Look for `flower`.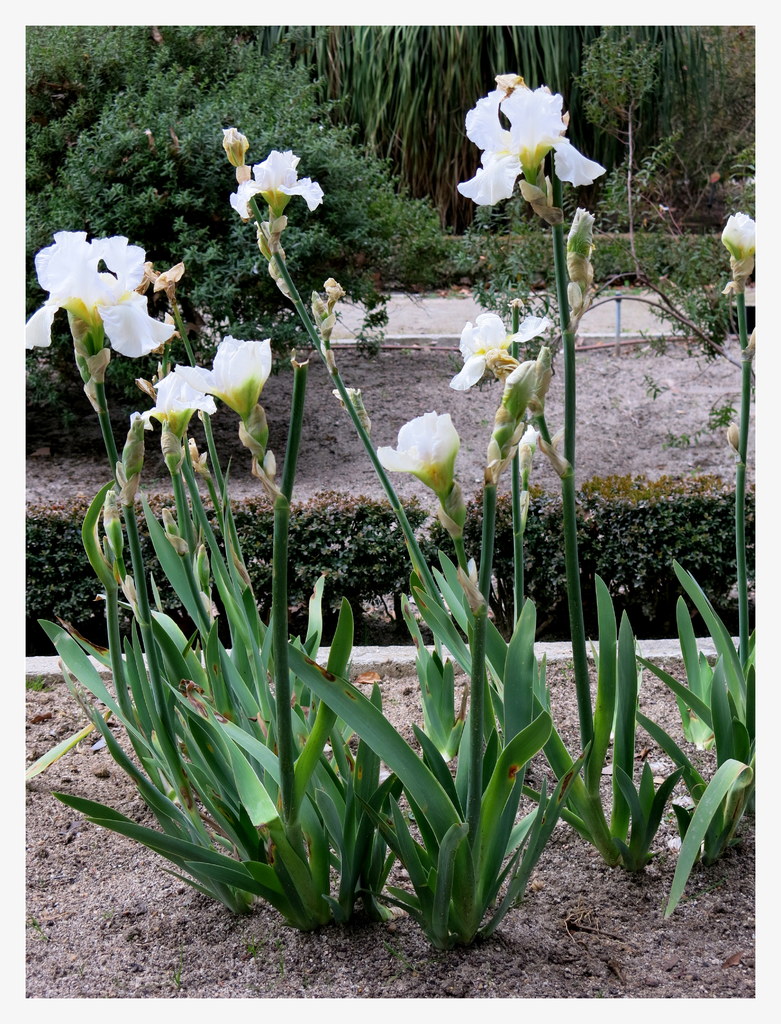
Found: 444 314 553 392.
